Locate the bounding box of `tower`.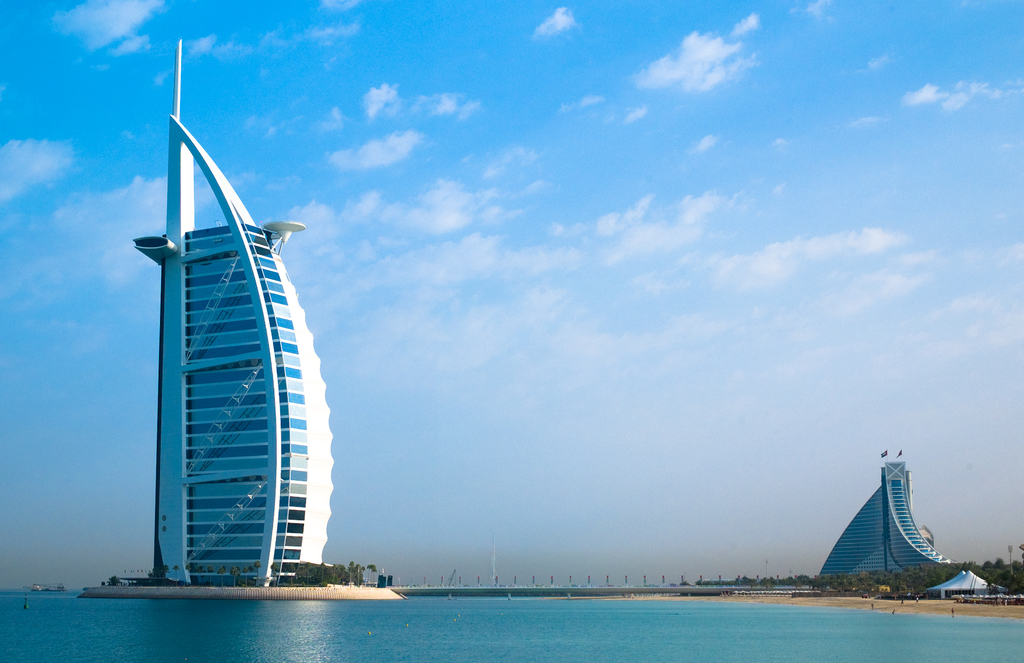
Bounding box: x1=120, y1=83, x2=346, y2=612.
